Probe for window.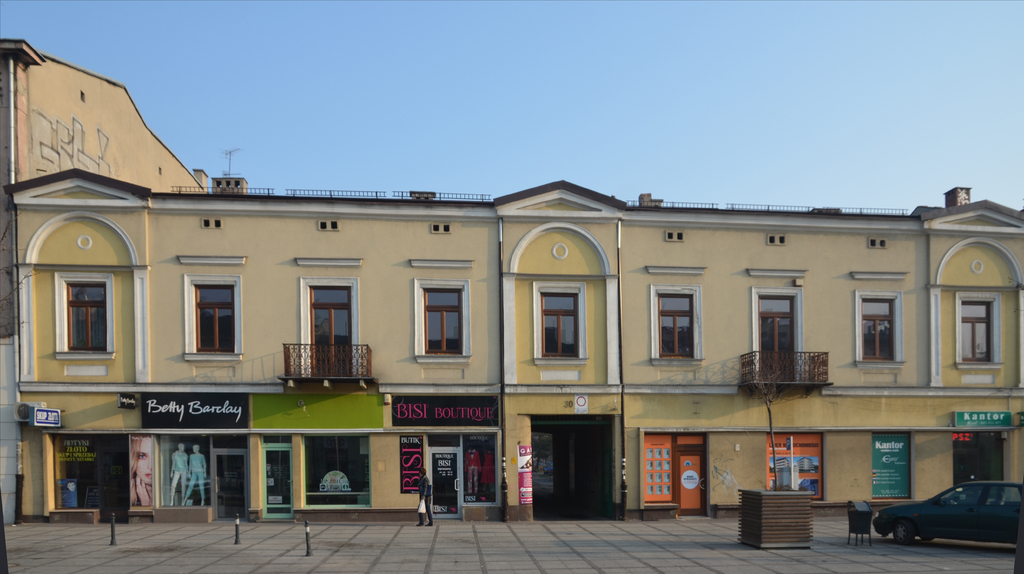
Probe result: 184 275 242 356.
